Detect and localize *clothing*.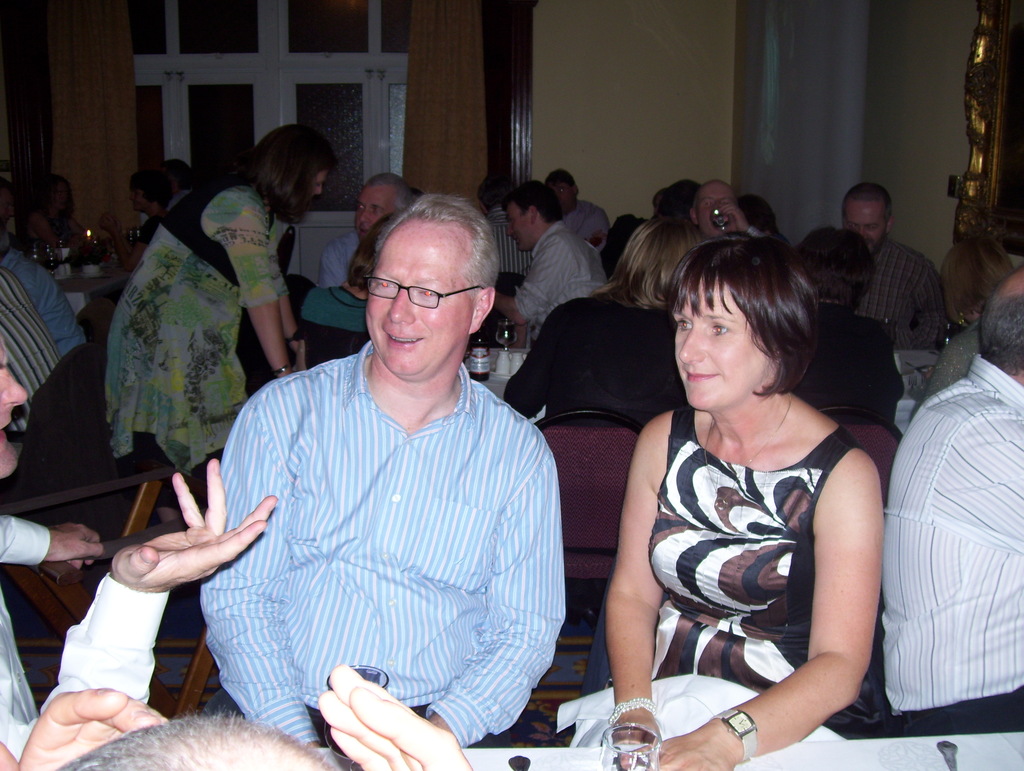
Localized at box=[0, 263, 54, 430].
